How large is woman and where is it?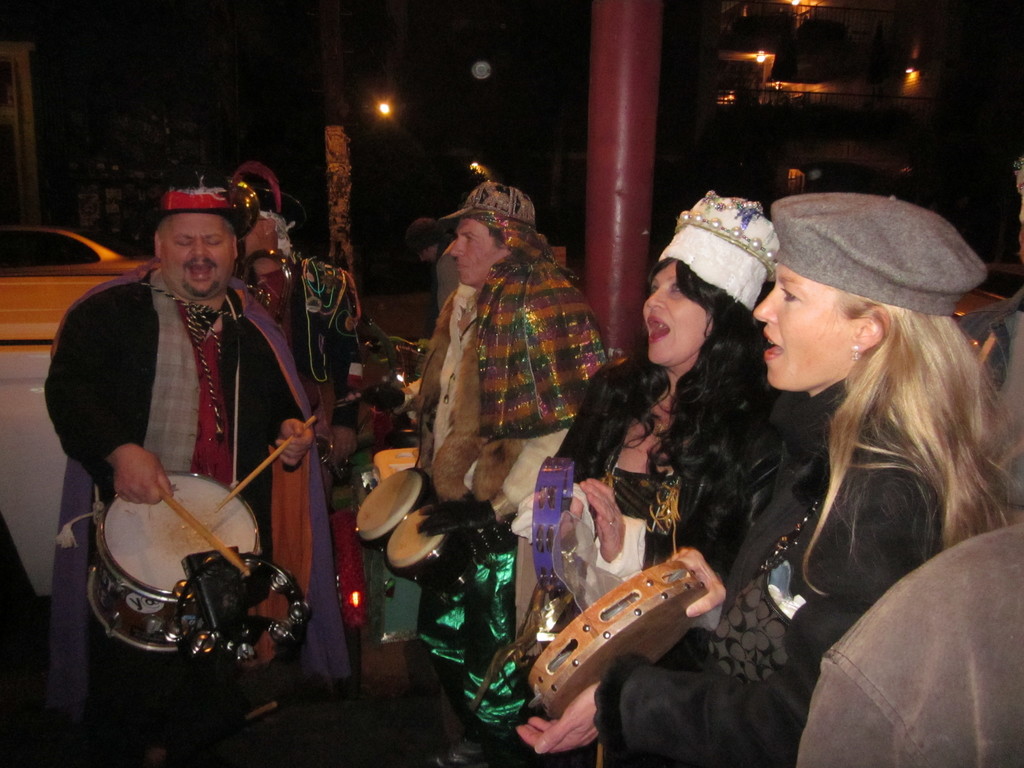
Bounding box: x1=655 y1=212 x2=988 y2=764.
